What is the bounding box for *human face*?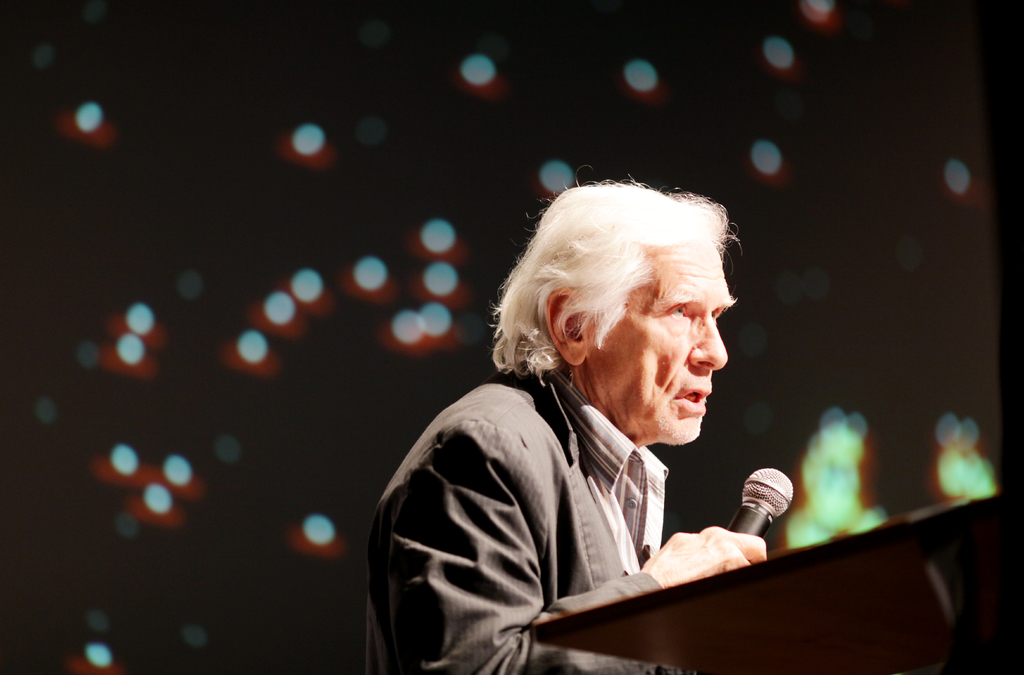
BBox(599, 243, 737, 441).
